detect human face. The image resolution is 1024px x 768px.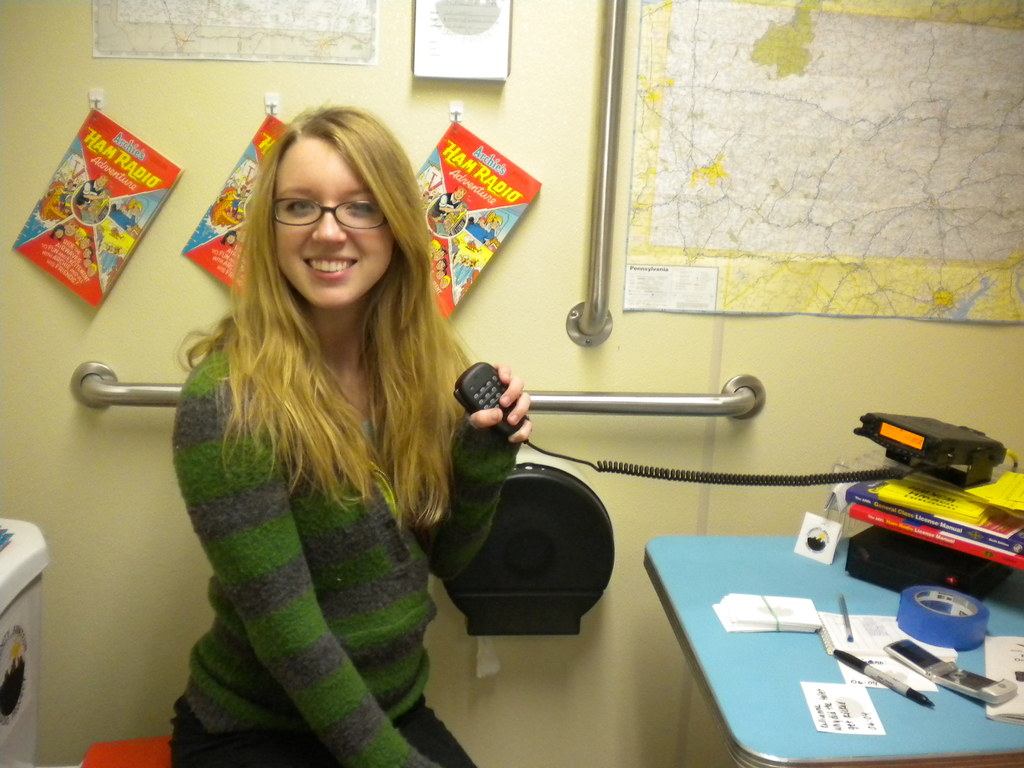
[x1=274, y1=141, x2=389, y2=307].
